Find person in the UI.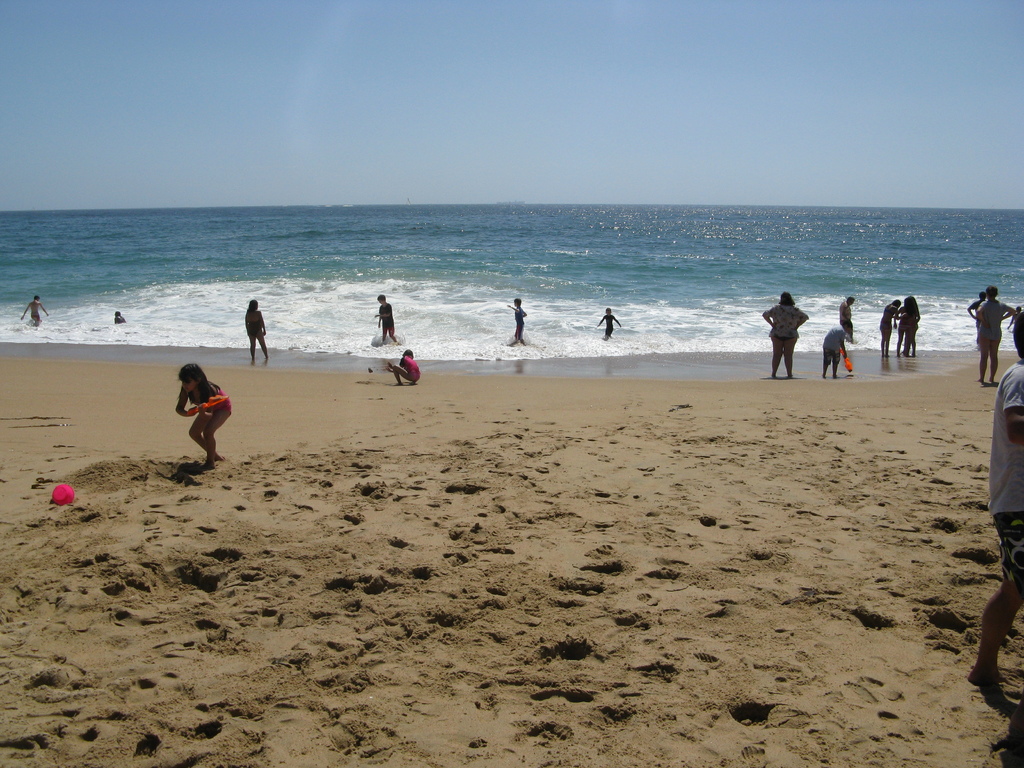
UI element at detection(506, 295, 522, 344).
